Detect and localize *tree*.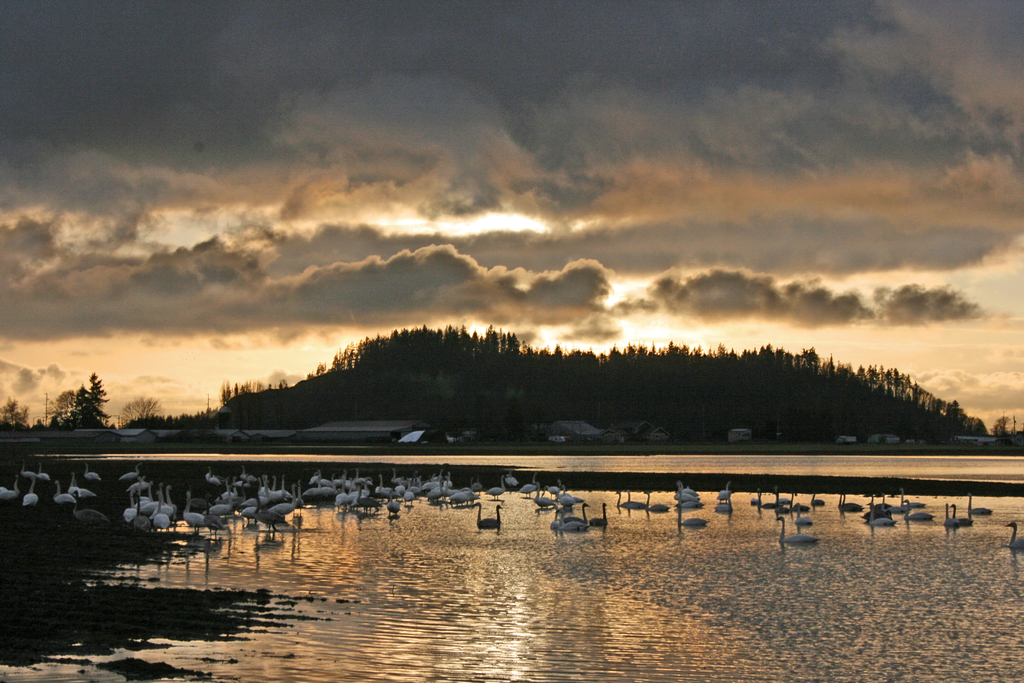
Localized at pyautogui.locateOnScreen(114, 399, 166, 426).
